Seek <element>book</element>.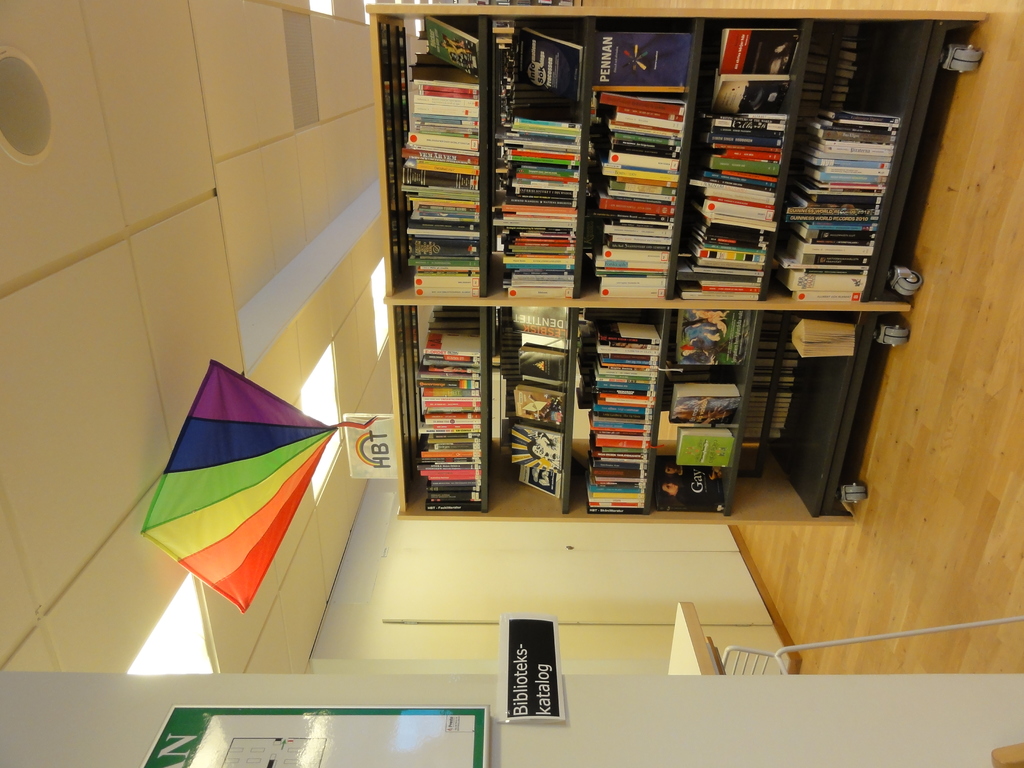
x1=661, y1=458, x2=728, y2=511.
